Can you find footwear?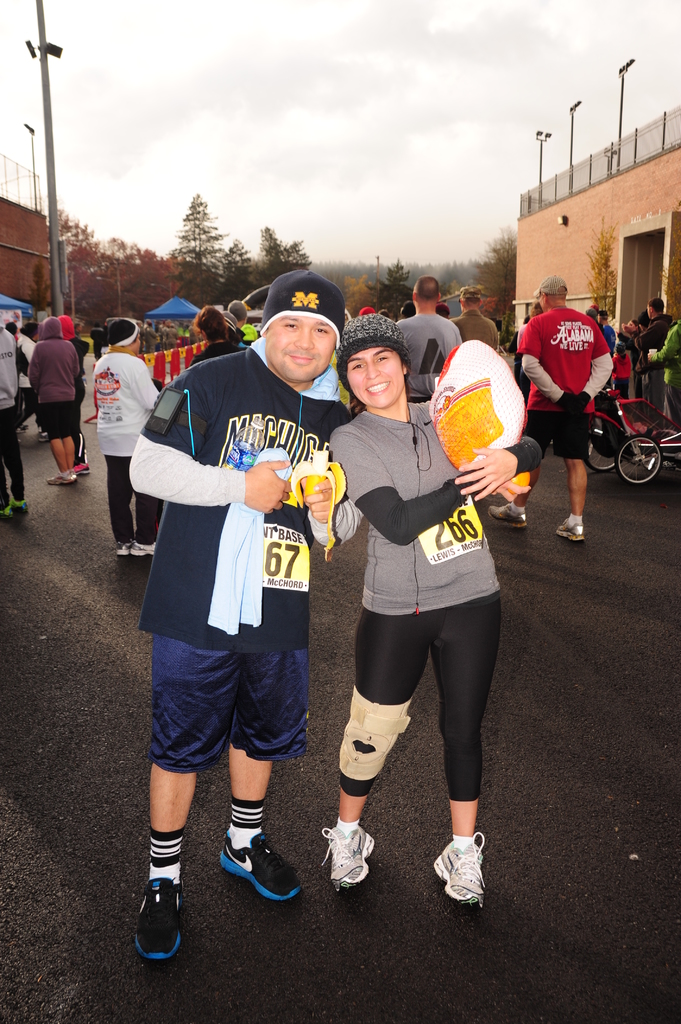
Yes, bounding box: bbox(12, 495, 29, 514).
